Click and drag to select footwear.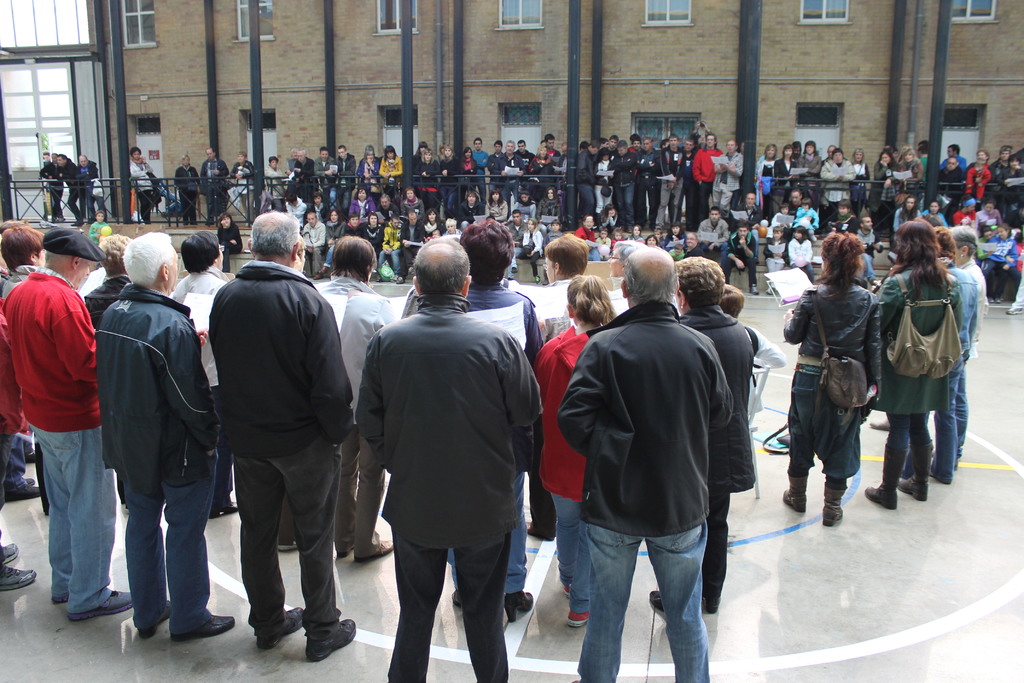
Selection: pyautogui.locateOnScreen(776, 462, 810, 504).
